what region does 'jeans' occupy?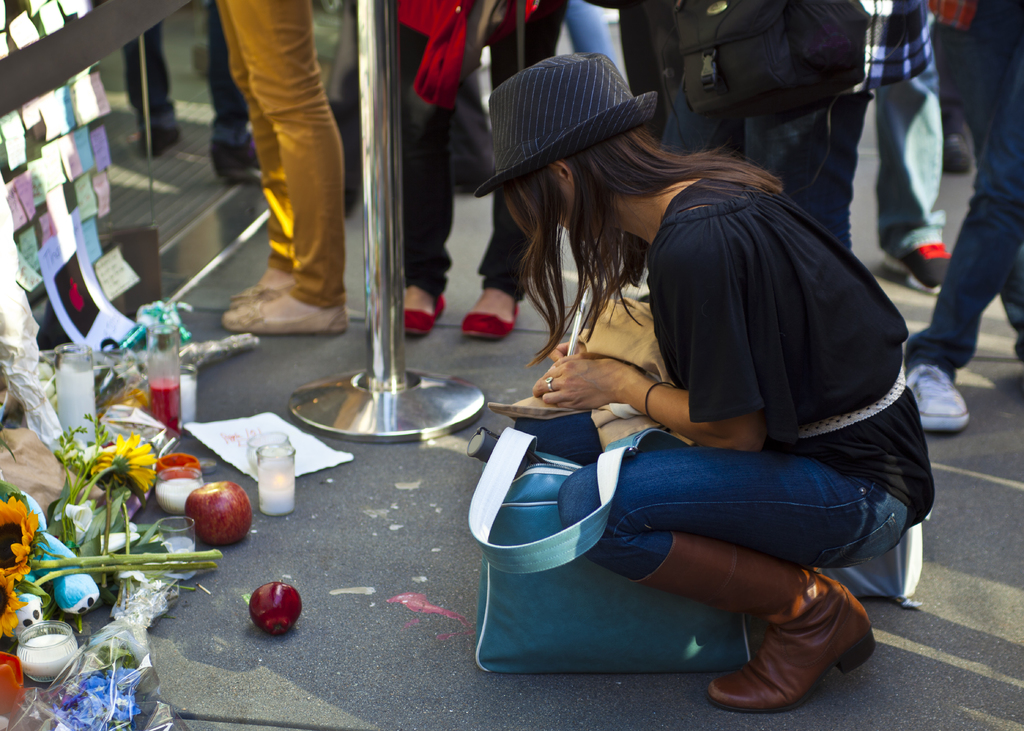
x1=906, y1=43, x2=1023, y2=388.
